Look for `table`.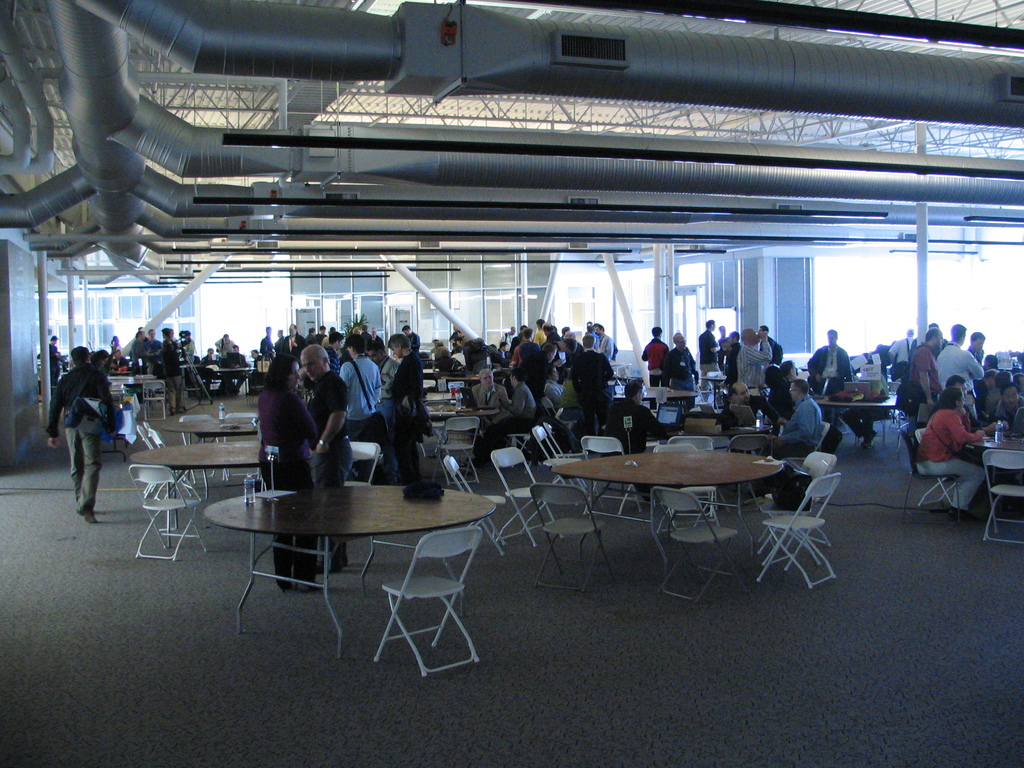
Found: <region>104, 373, 160, 406</region>.
